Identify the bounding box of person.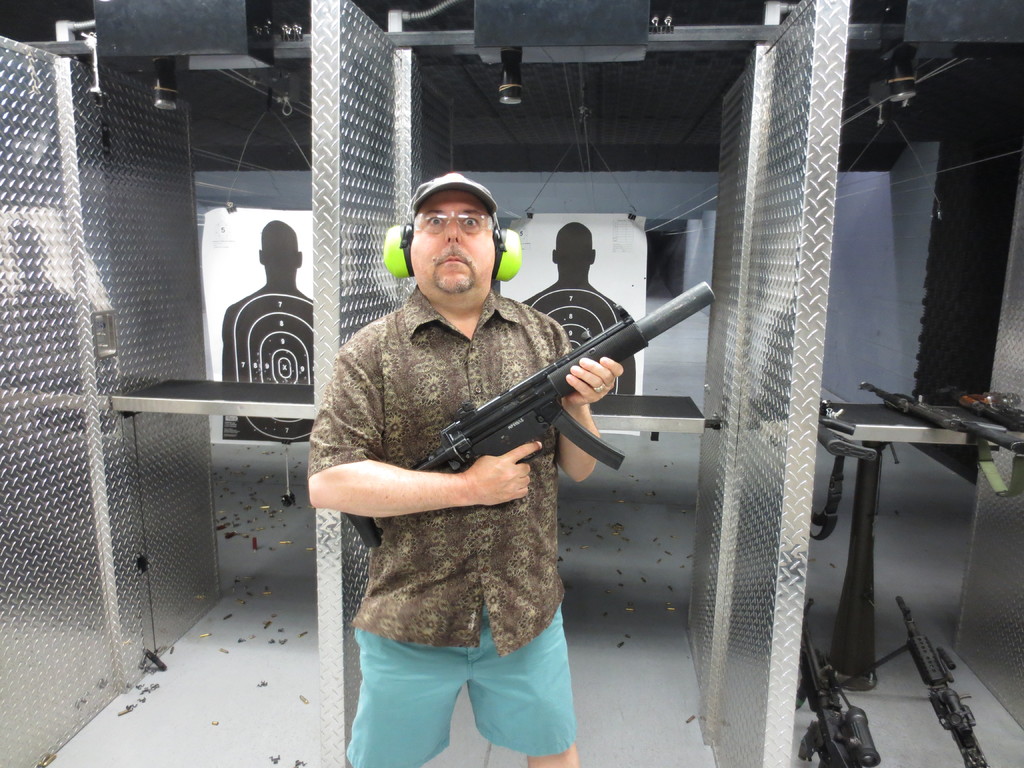
rect(311, 164, 670, 767).
